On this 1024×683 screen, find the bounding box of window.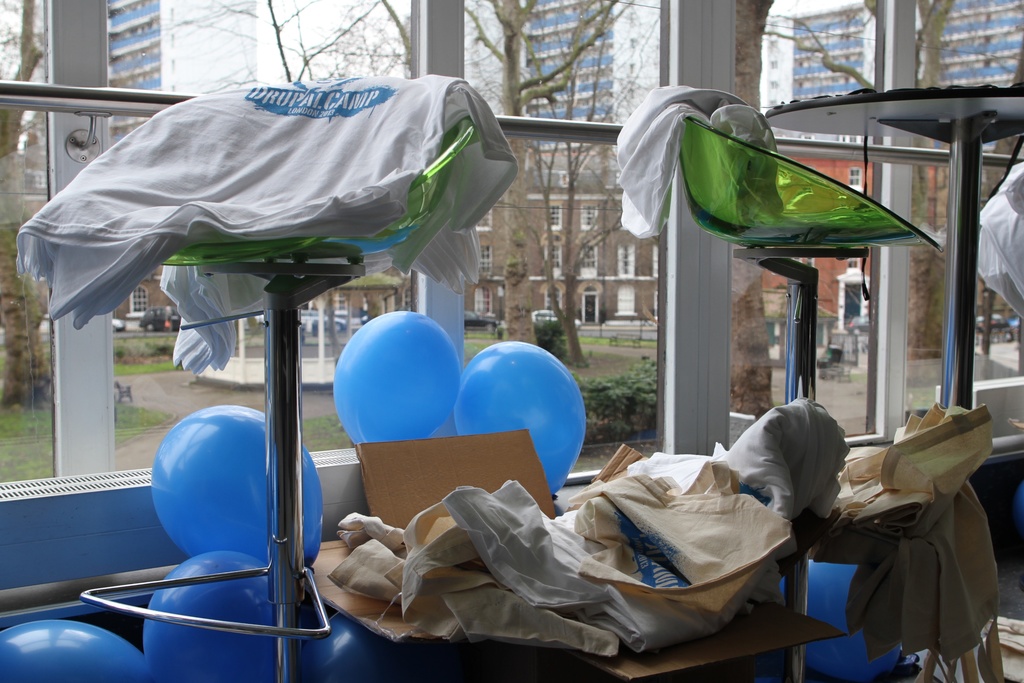
Bounding box: Rect(577, 202, 598, 229).
